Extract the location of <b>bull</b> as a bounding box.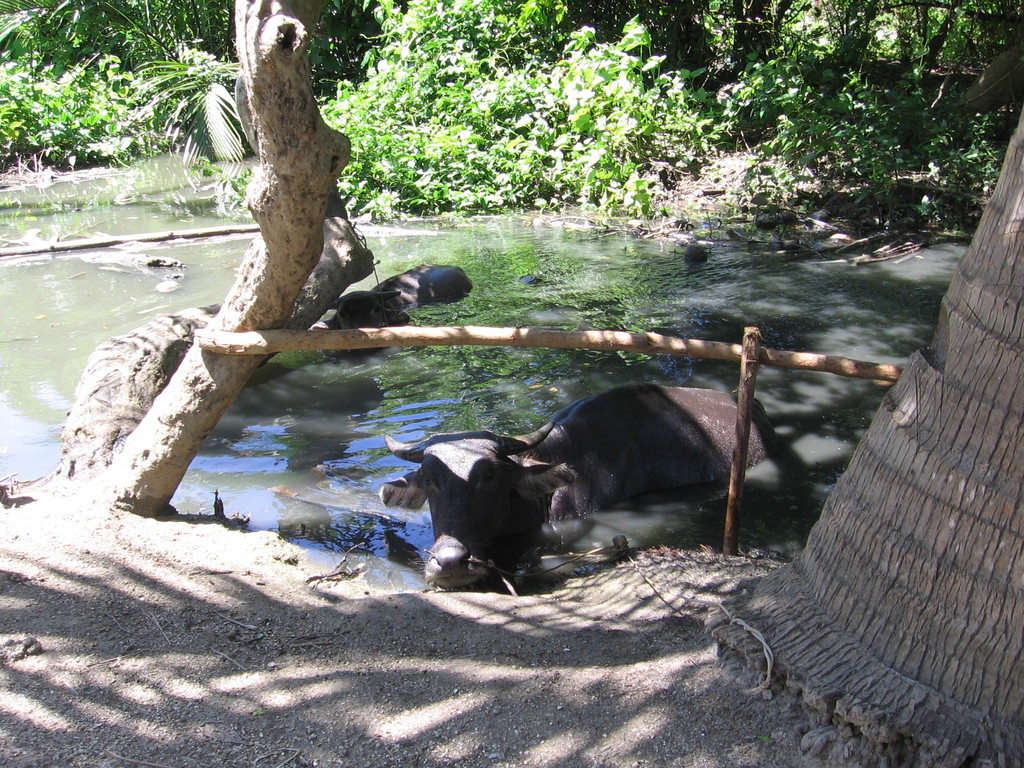
(381, 383, 788, 591).
